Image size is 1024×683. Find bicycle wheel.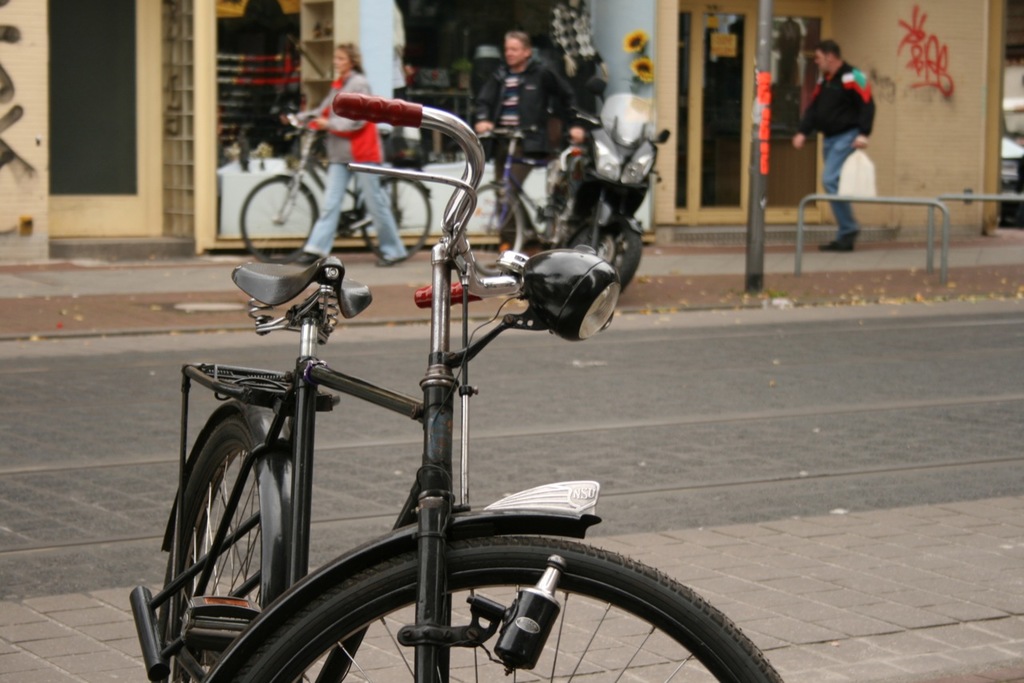
454/182/525/278.
